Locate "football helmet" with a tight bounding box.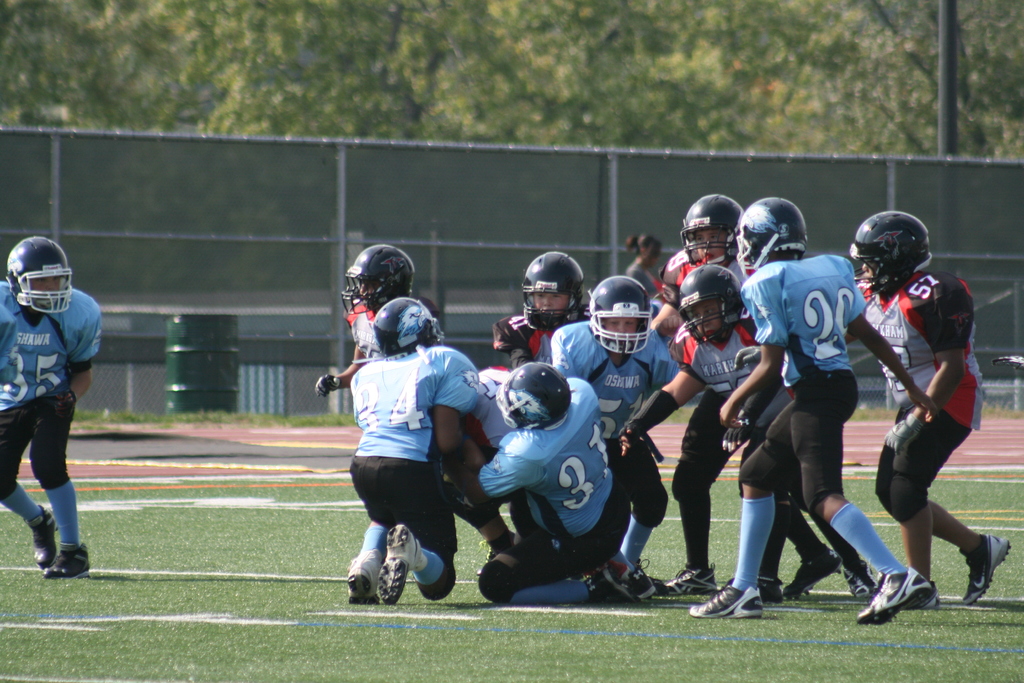
853, 207, 934, 292.
